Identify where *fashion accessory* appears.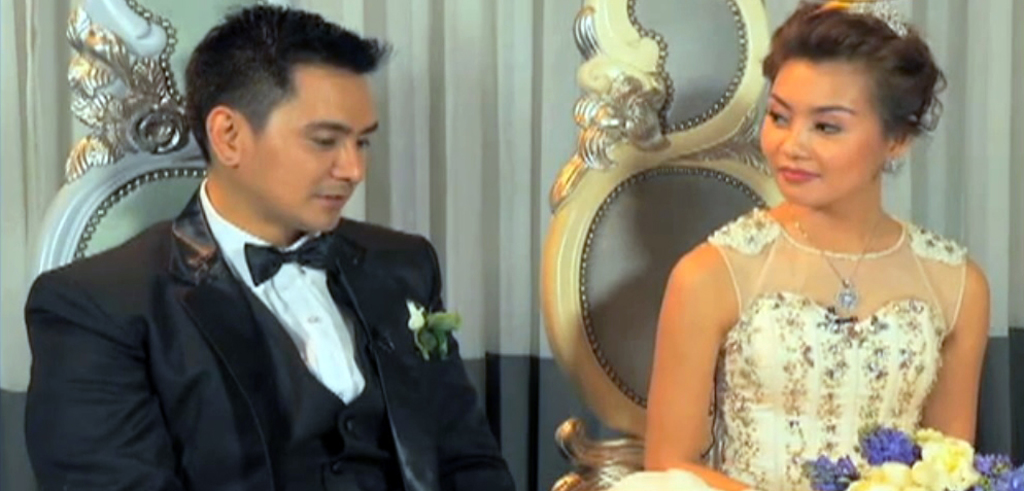
Appears at [left=781, top=201, right=883, bottom=312].
